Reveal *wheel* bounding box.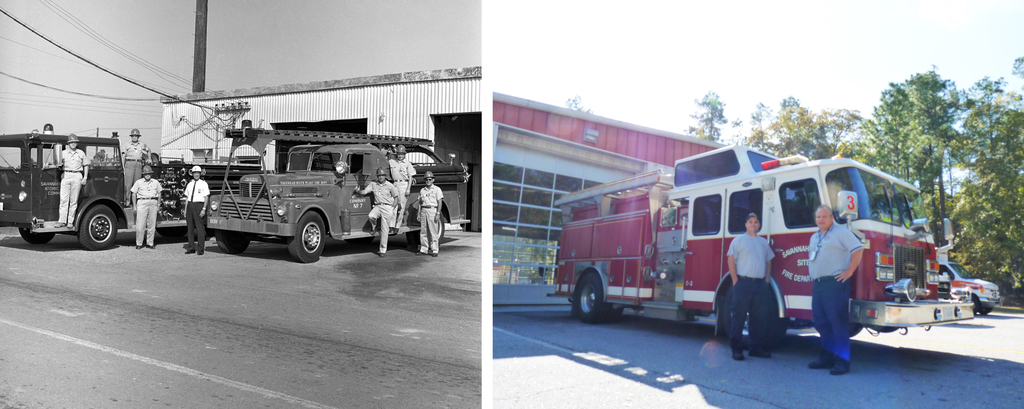
Revealed: BBox(79, 206, 115, 249).
